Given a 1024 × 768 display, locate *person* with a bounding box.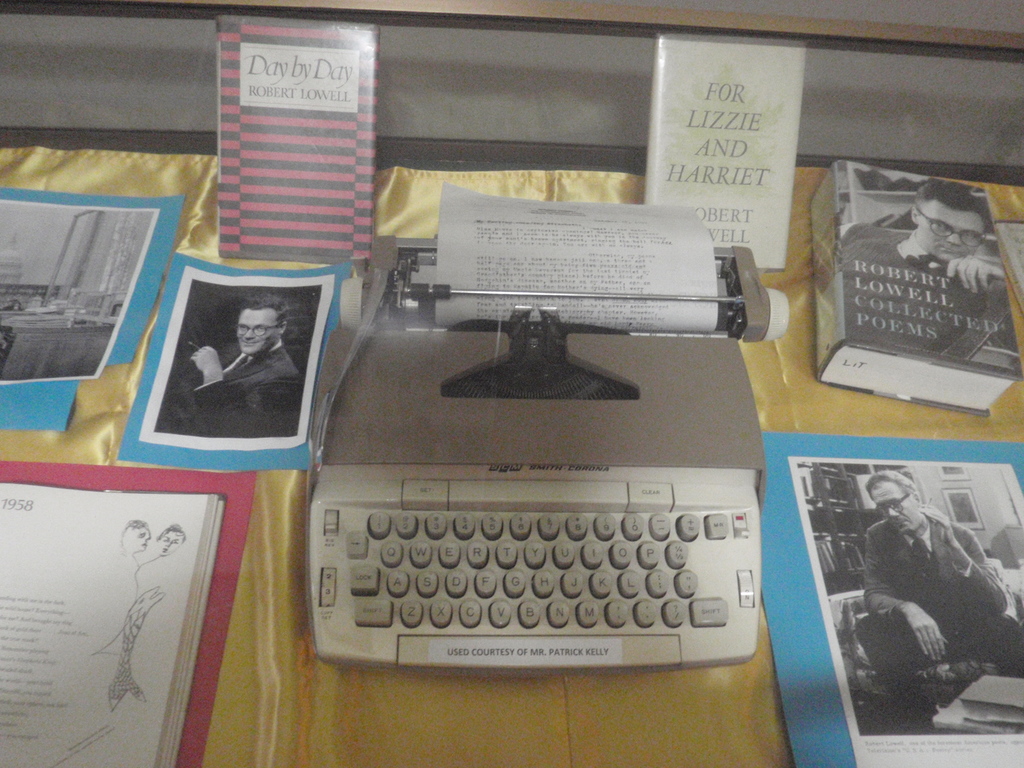
Located: [189, 296, 301, 437].
